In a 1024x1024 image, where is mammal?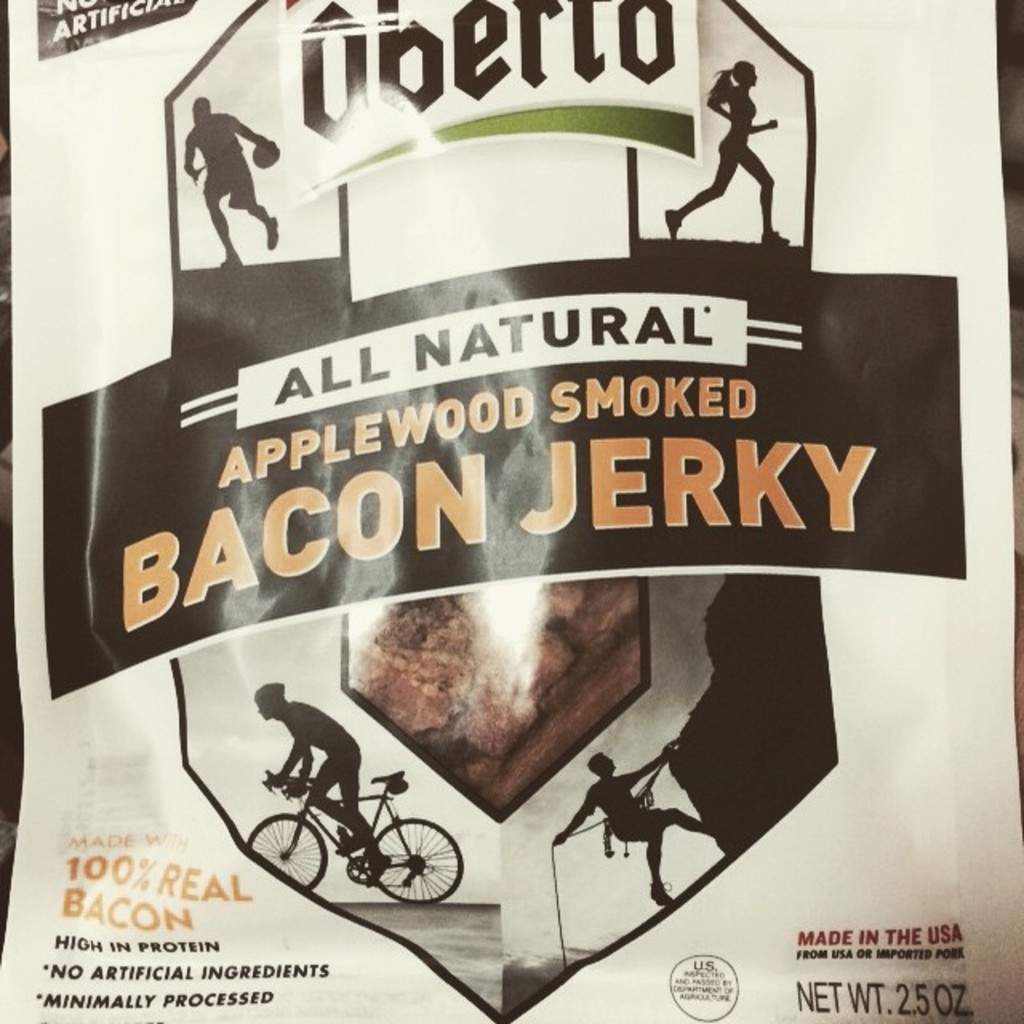
bbox=[661, 58, 792, 238].
